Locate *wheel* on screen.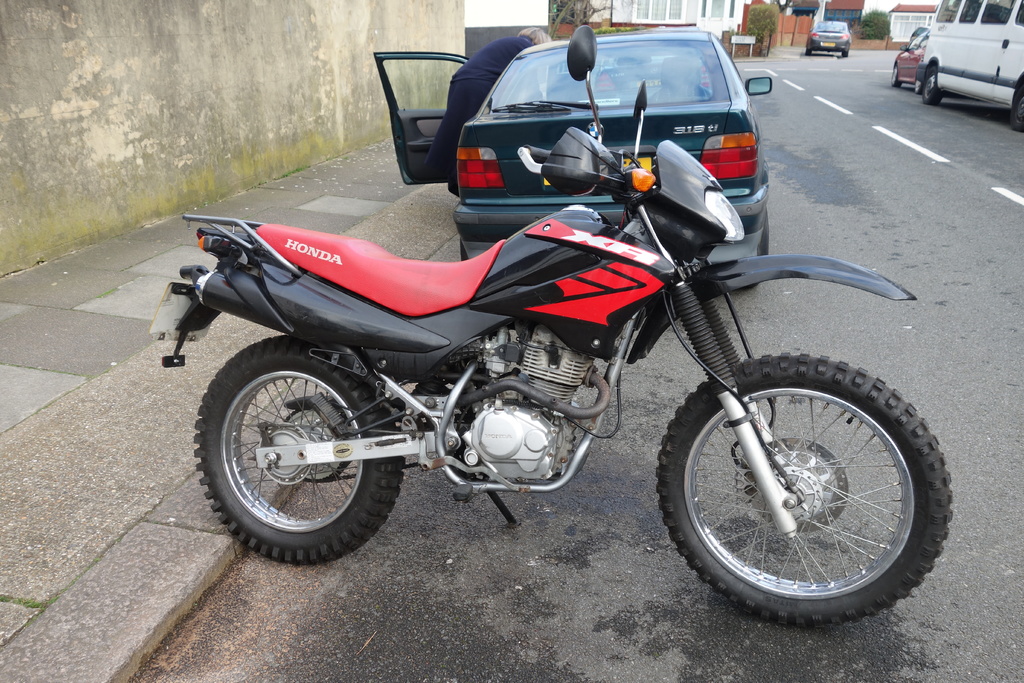
On screen at bbox(922, 64, 941, 108).
